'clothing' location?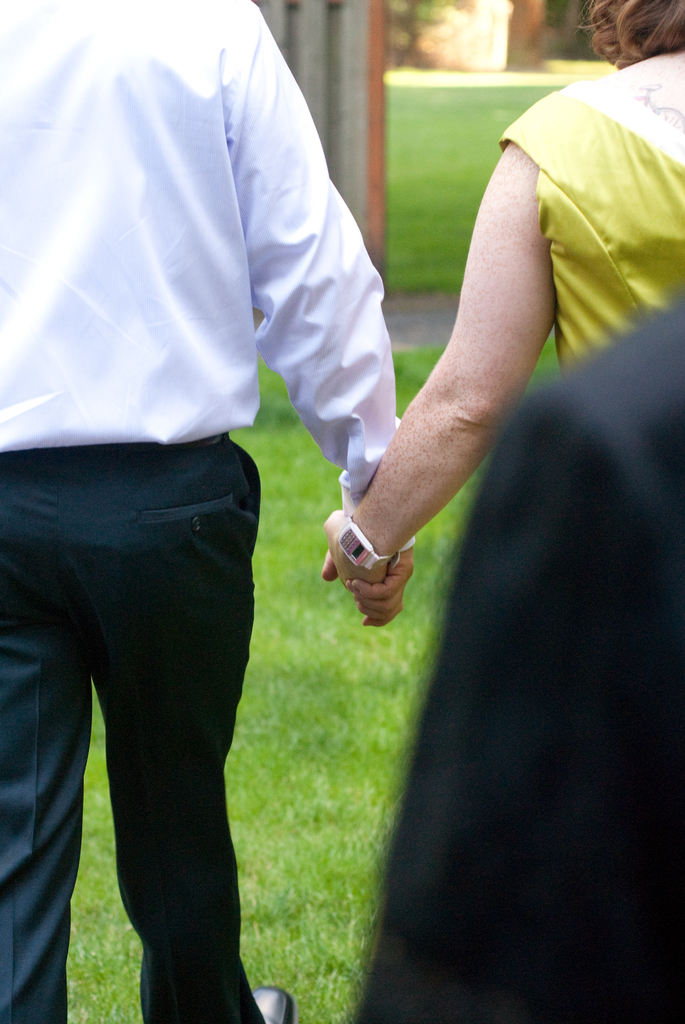
x1=366 y1=298 x2=684 y2=1023
